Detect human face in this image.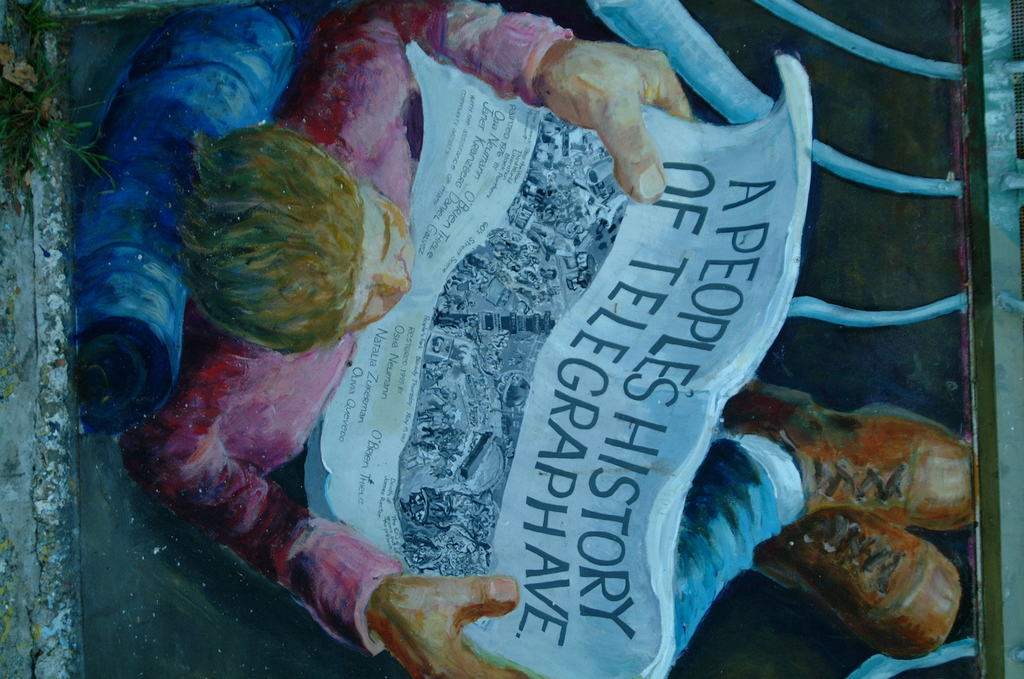
Detection: <bbox>350, 182, 415, 327</bbox>.
